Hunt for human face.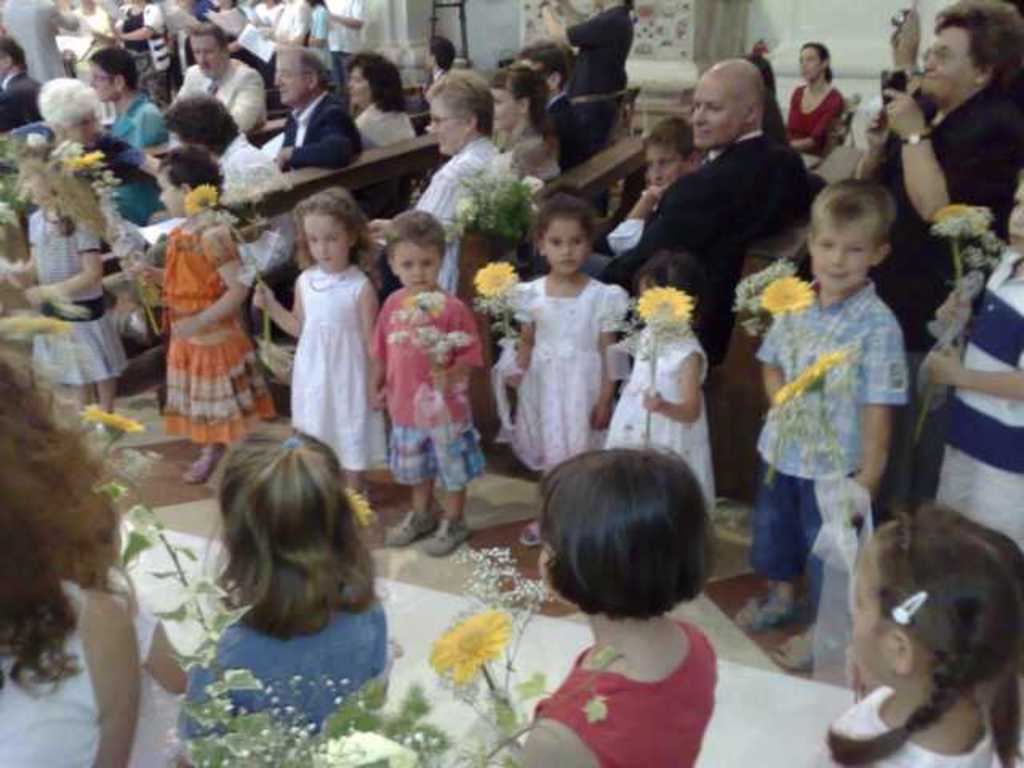
Hunted down at select_region(189, 35, 221, 72).
